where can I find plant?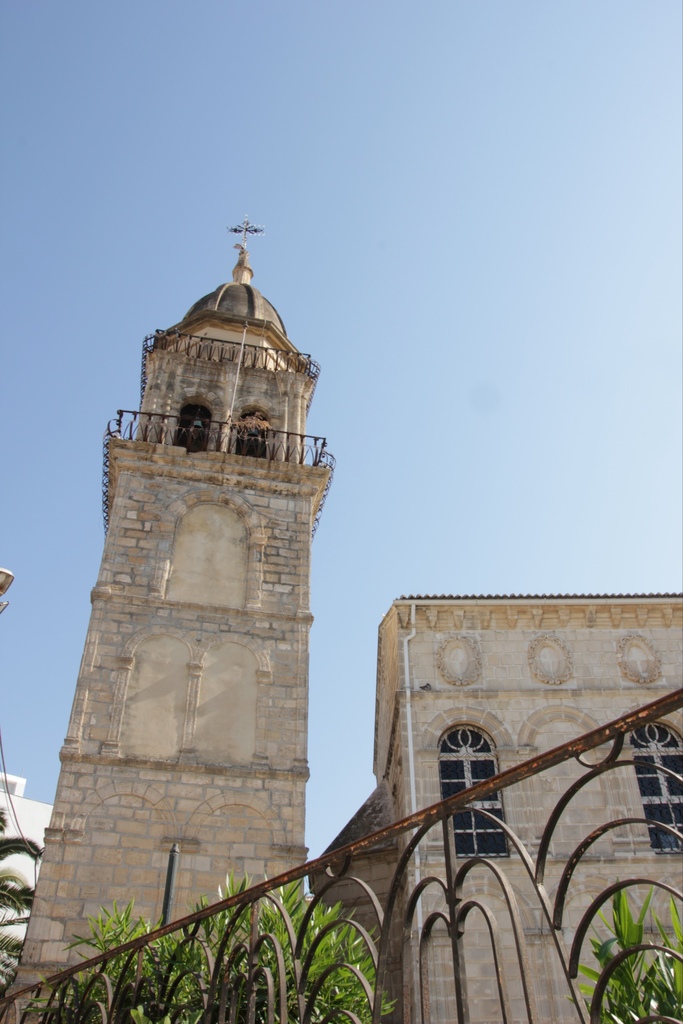
You can find it at {"left": 59, "top": 868, "right": 412, "bottom": 1012}.
